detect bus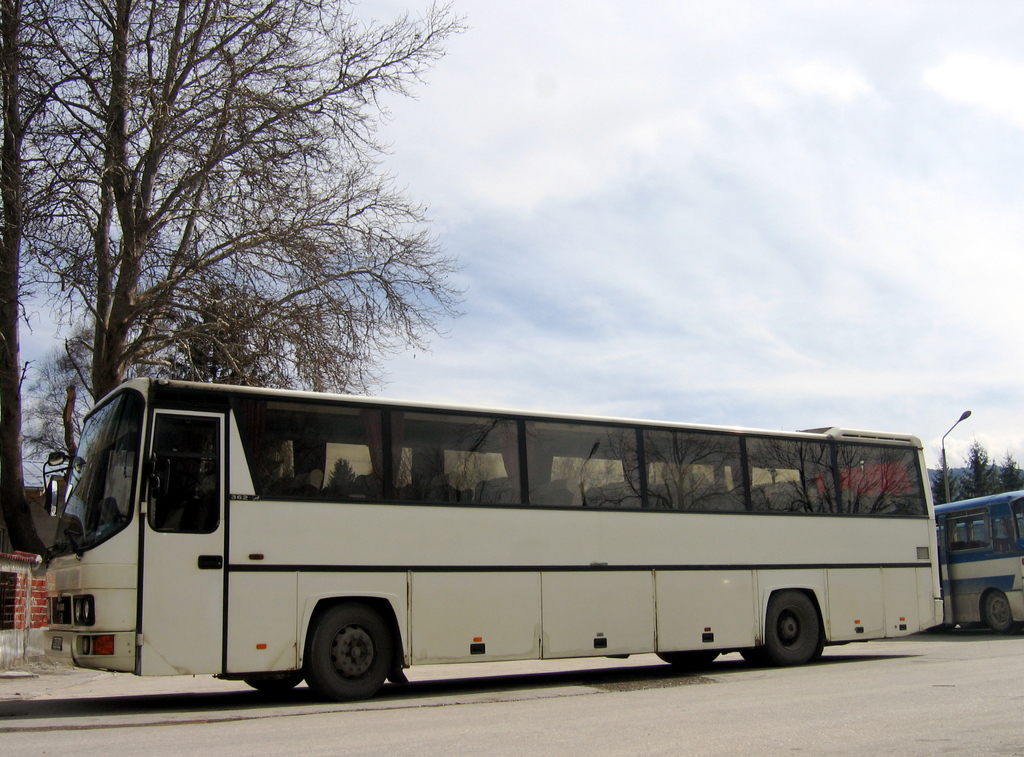
[left=34, top=374, right=947, bottom=701]
